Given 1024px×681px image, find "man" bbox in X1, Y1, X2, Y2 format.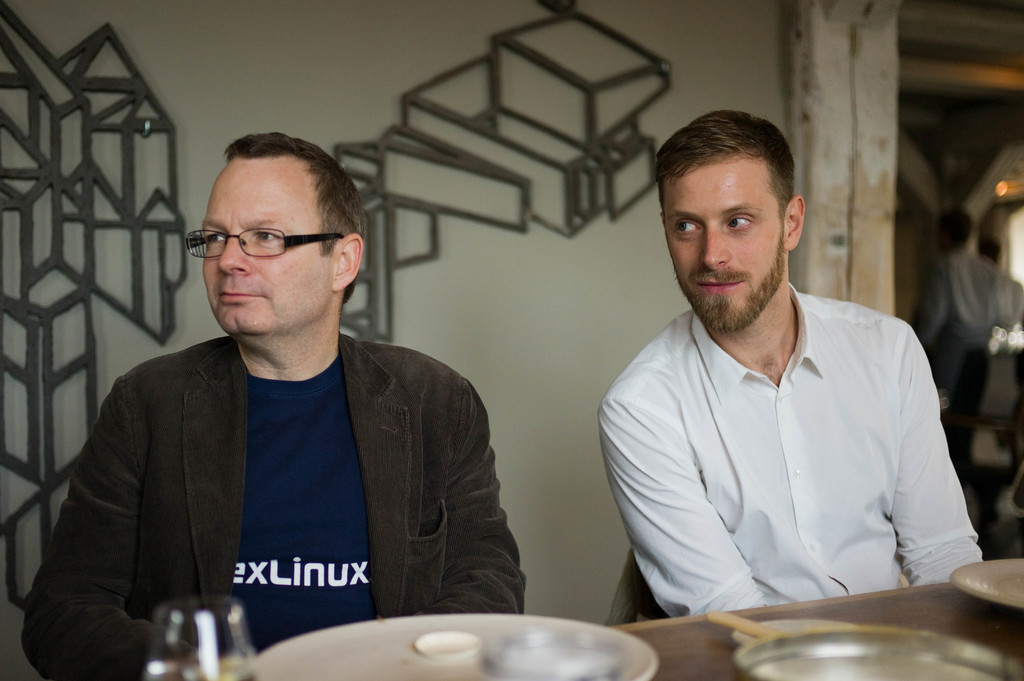
32, 128, 536, 657.
